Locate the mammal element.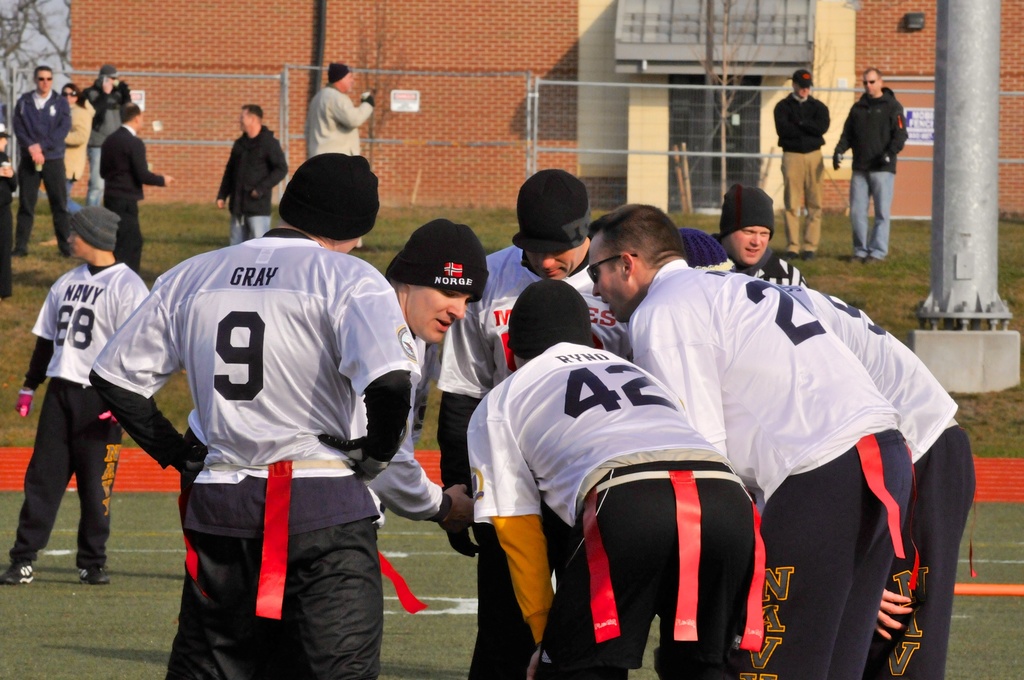
Element bbox: box=[0, 124, 16, 302].
